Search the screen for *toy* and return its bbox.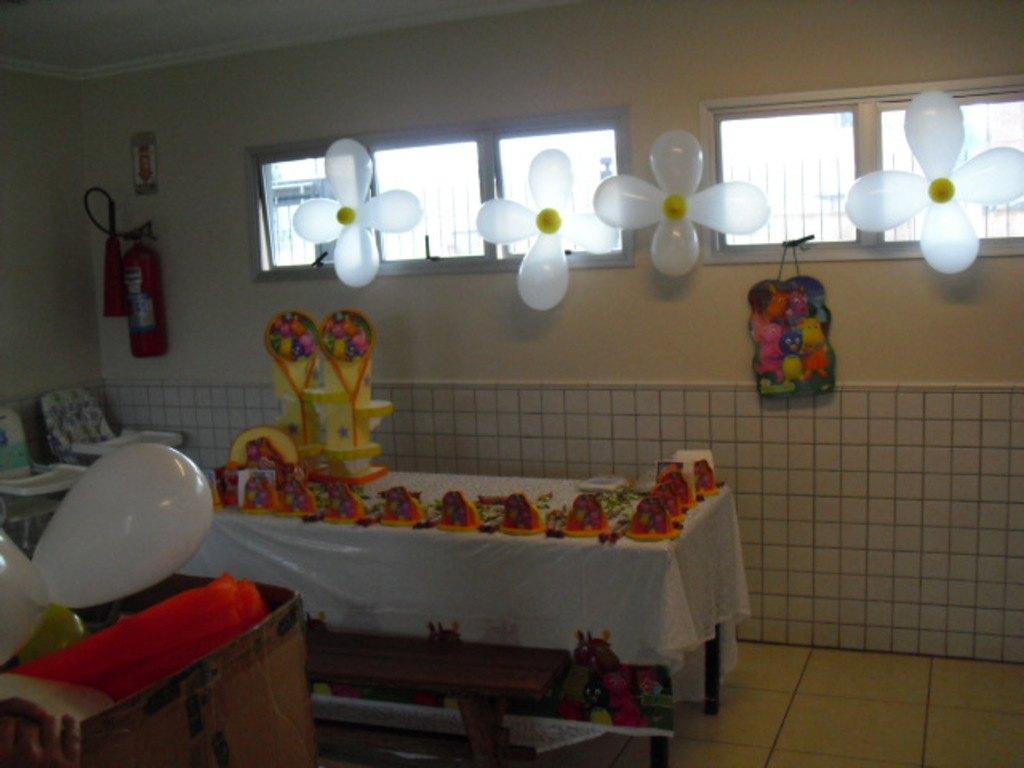
Found: 243 299 398 509.
